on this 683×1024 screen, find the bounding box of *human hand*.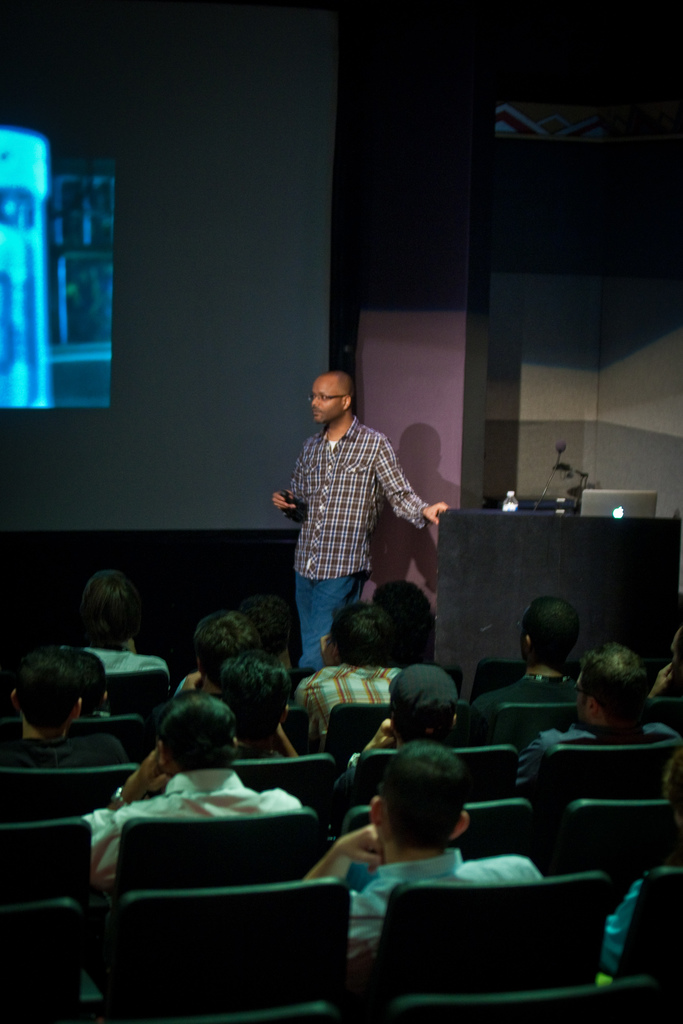
Bounding box: {"left": 136, "top": 750, "right": 172, "bottom": 797}.
